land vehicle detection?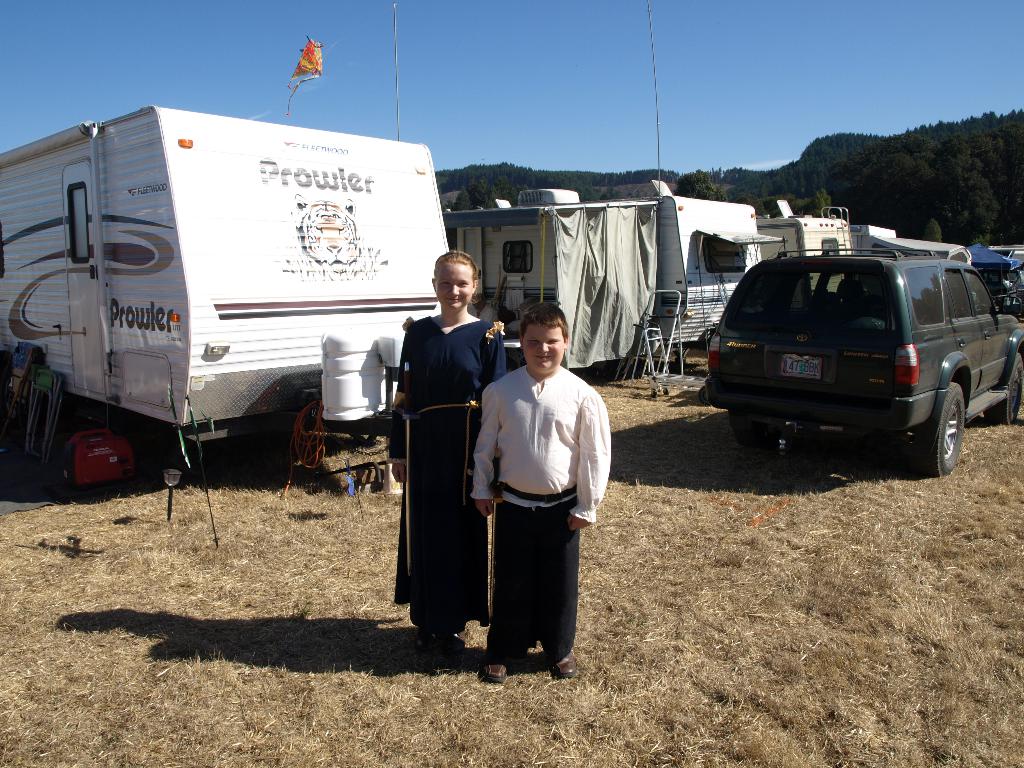
Rect(1, 106, 452, 444)
